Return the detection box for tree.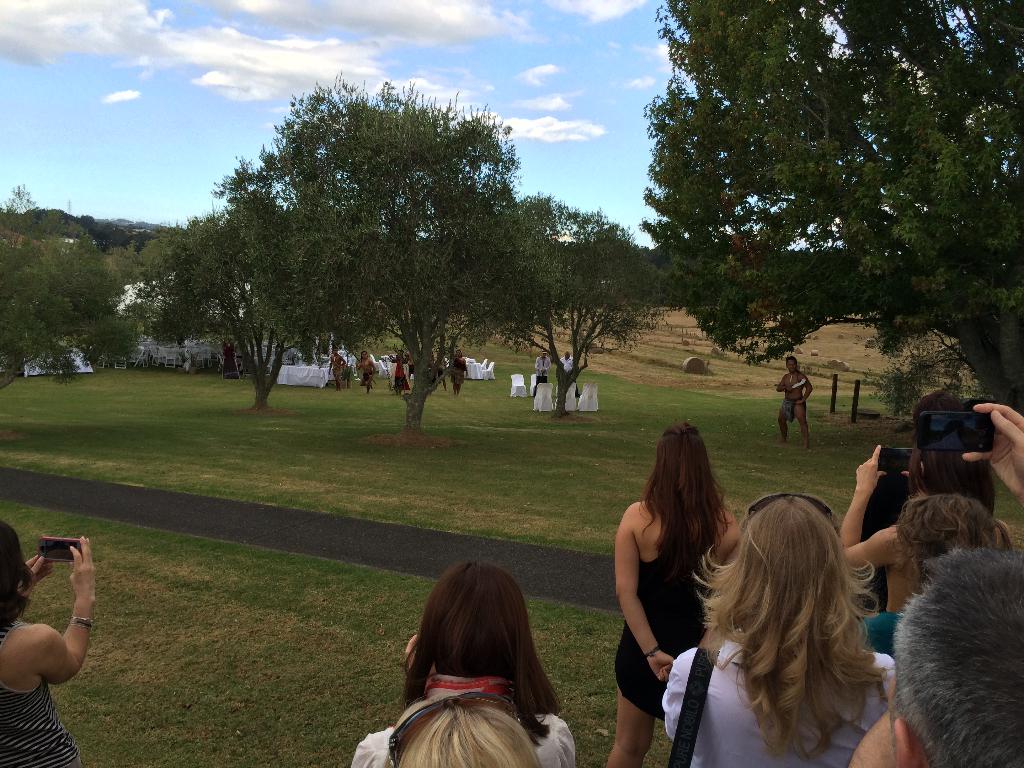
(x1=460, y1=191, x2=662, y2=420).
